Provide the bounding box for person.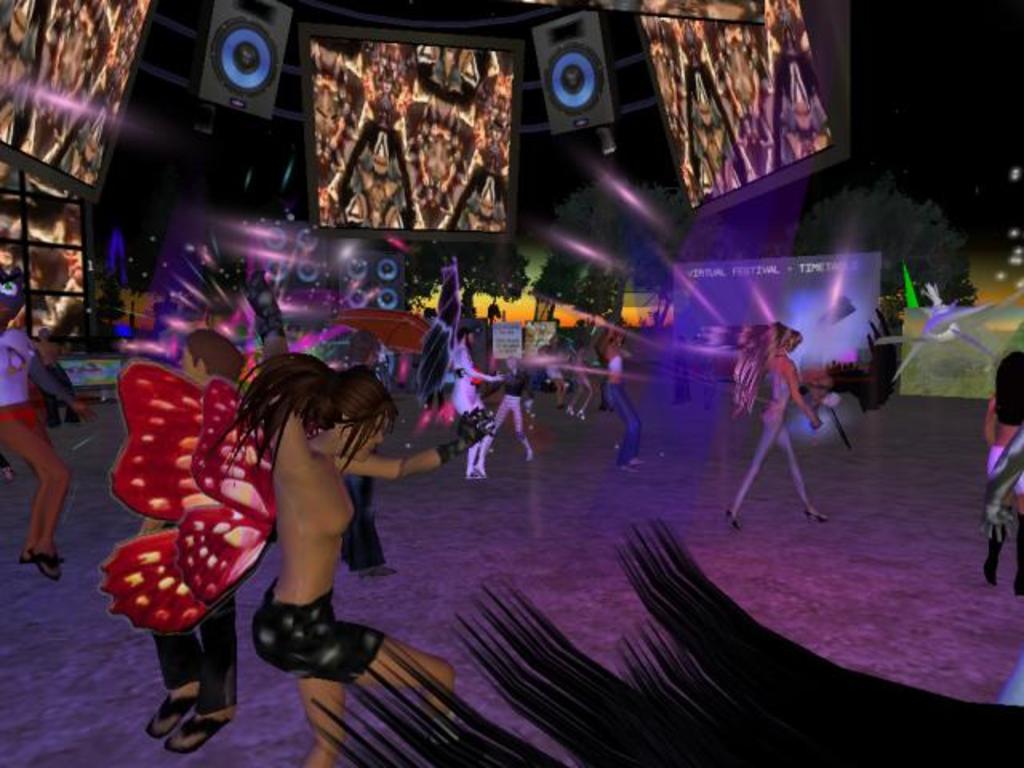
BBox(590, 322, 646, 470).
